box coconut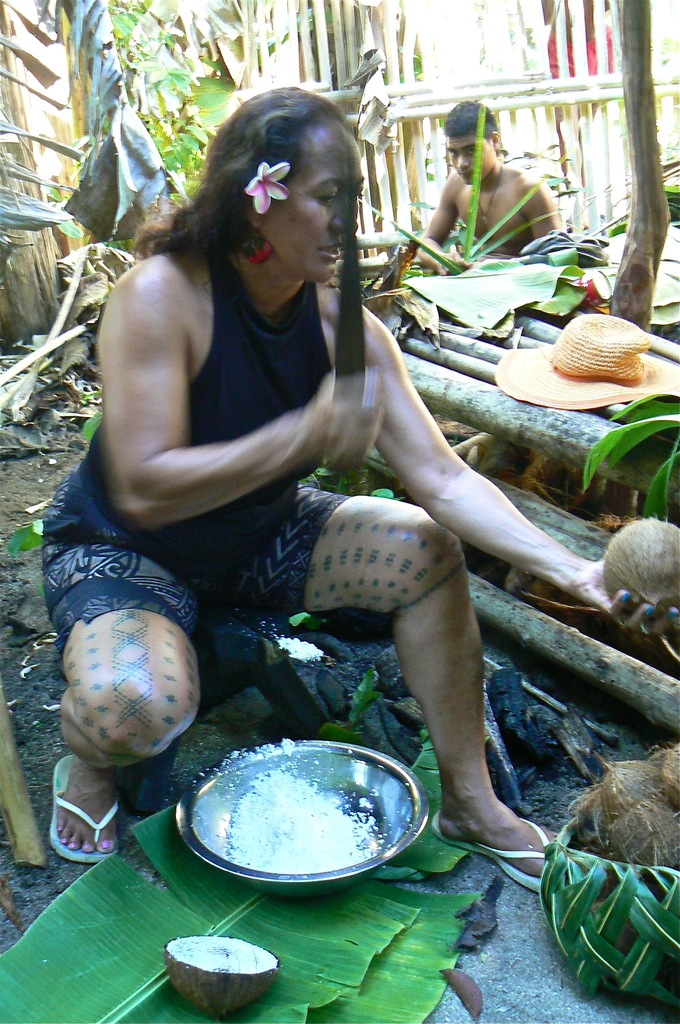
left=601, top=517, right=679, bottom=626
